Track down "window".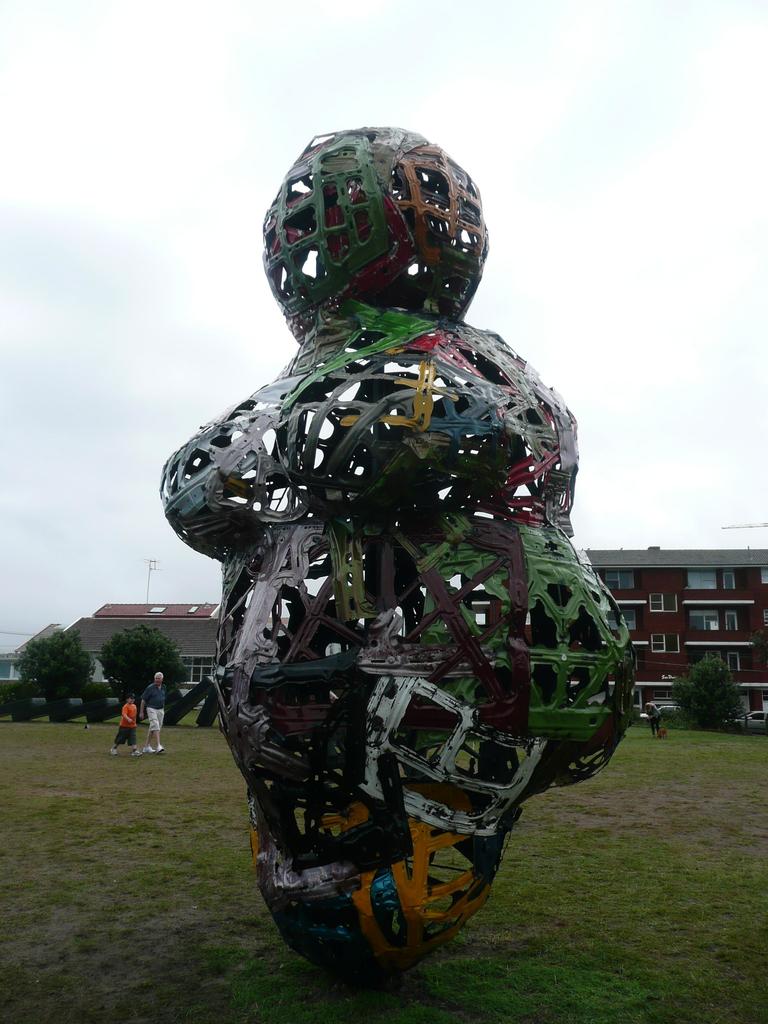
Tracked to detection(689, 605, 723, 633).
